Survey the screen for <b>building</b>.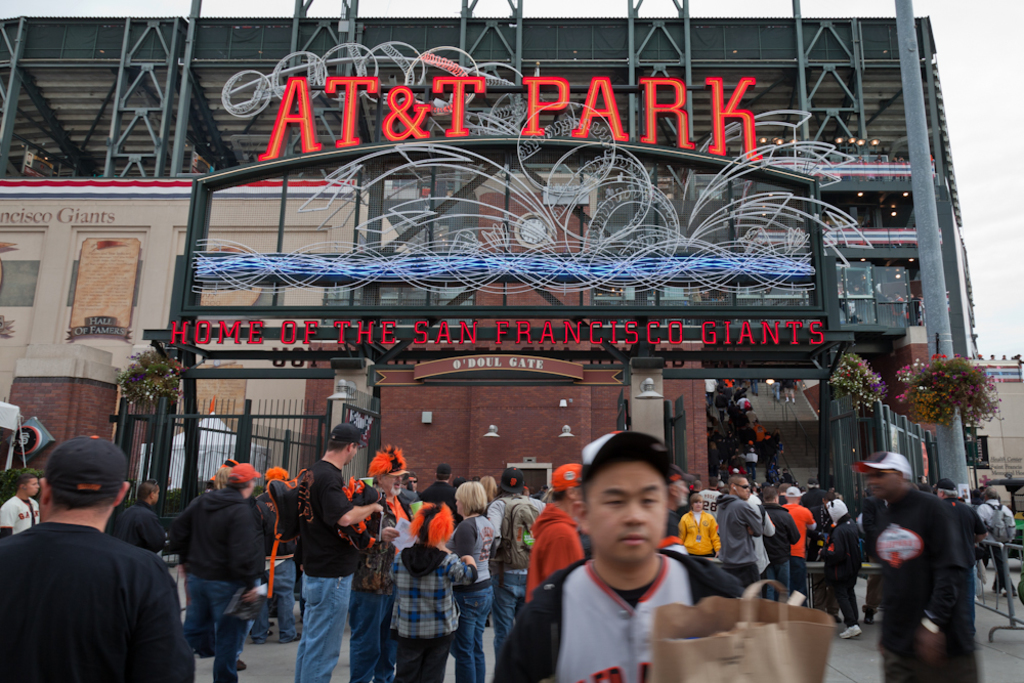
Survey found: (1,1,979,507).
